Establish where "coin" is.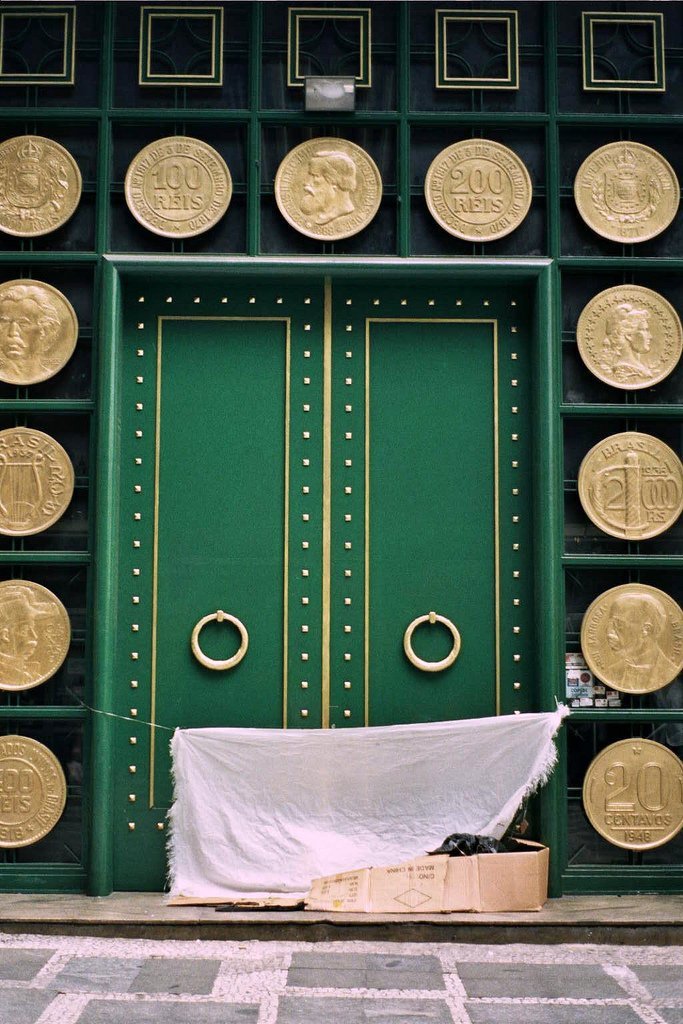
Established at bbox(0, 728, 71, 851).
